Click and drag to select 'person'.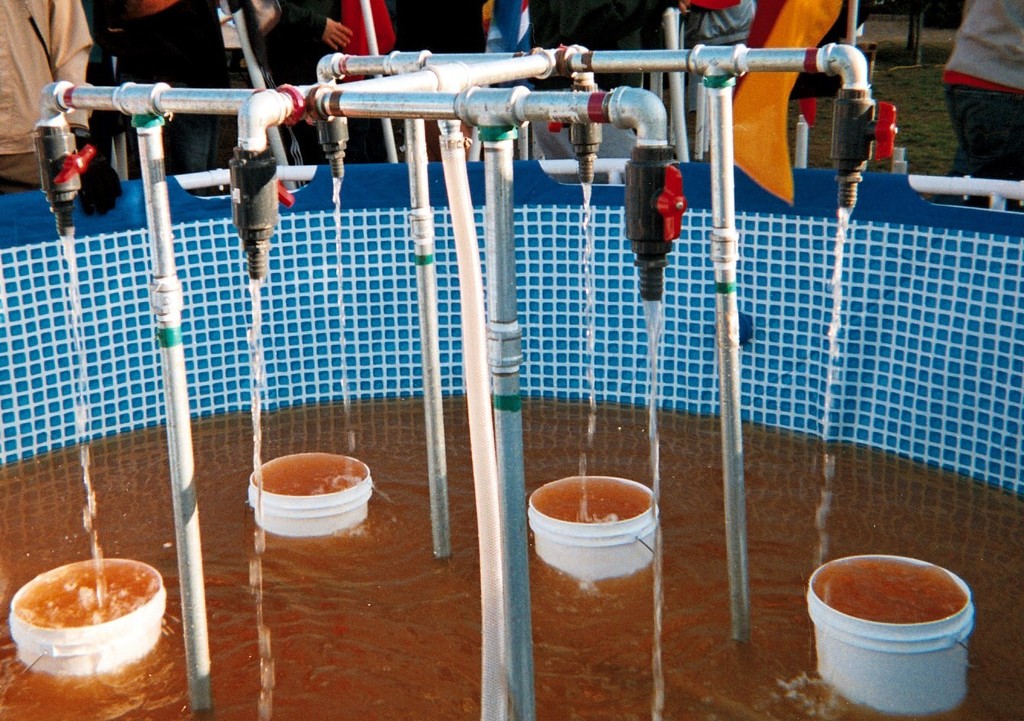
Selection: (x1=946, y1=2, x2=1023, y2=207).
